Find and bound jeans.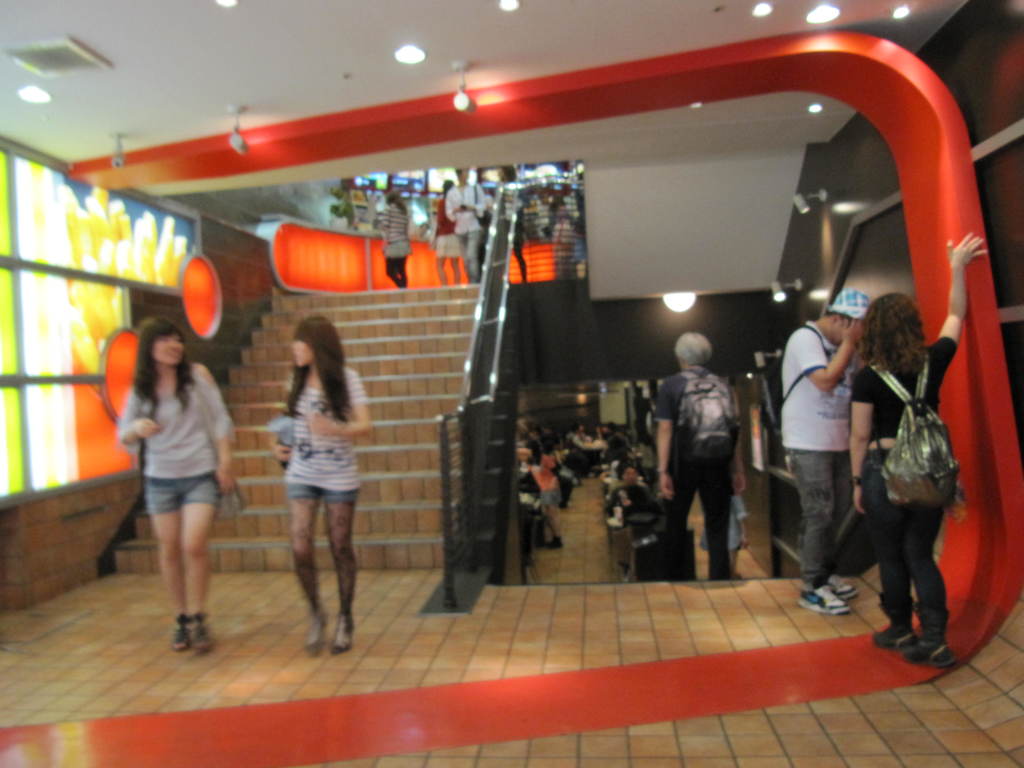
Bound: (463,230,482,276).
